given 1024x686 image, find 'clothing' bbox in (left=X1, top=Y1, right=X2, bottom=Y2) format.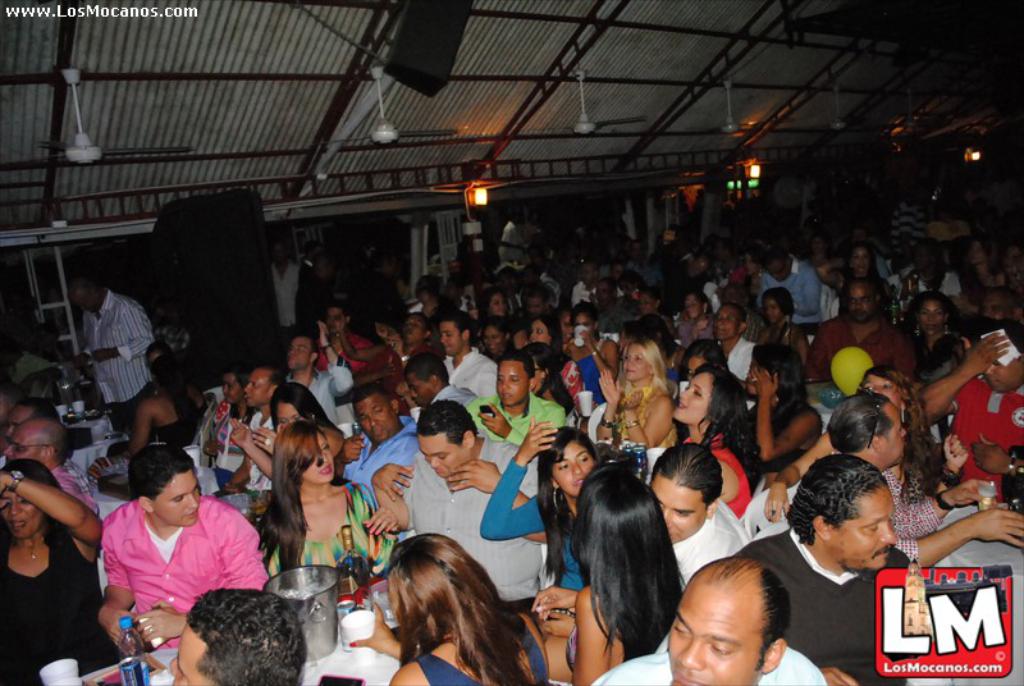
(left=333, top=338, right=406, bottom=404).
